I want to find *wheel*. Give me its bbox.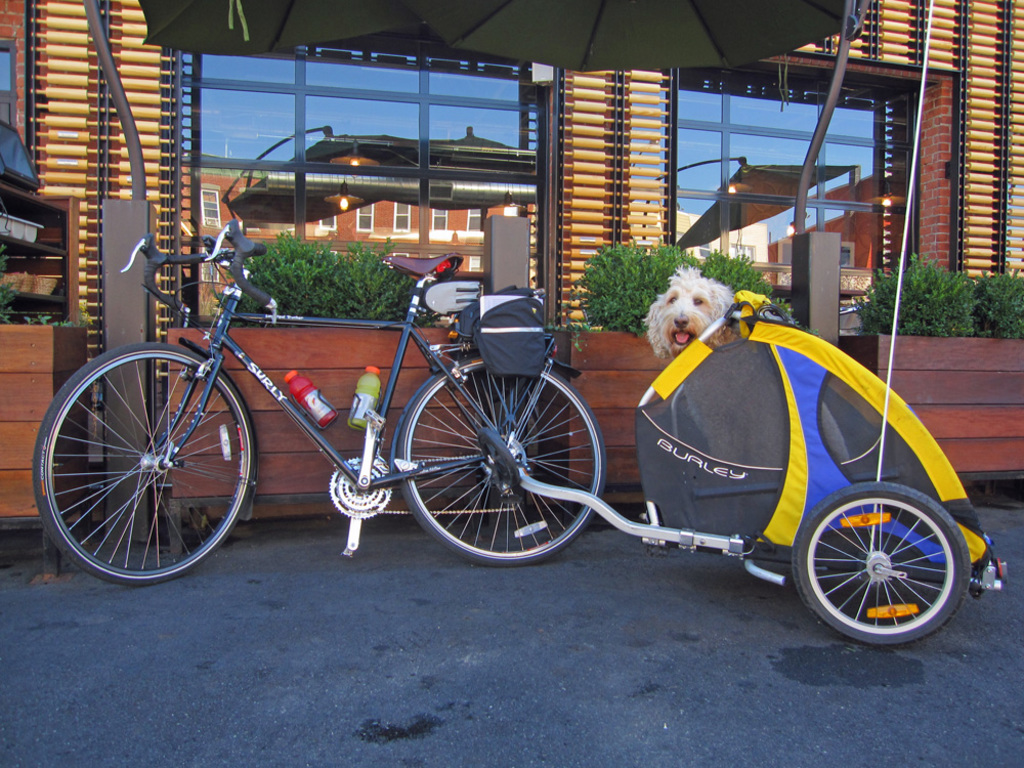
BBox(28, 346, 251, 584).
